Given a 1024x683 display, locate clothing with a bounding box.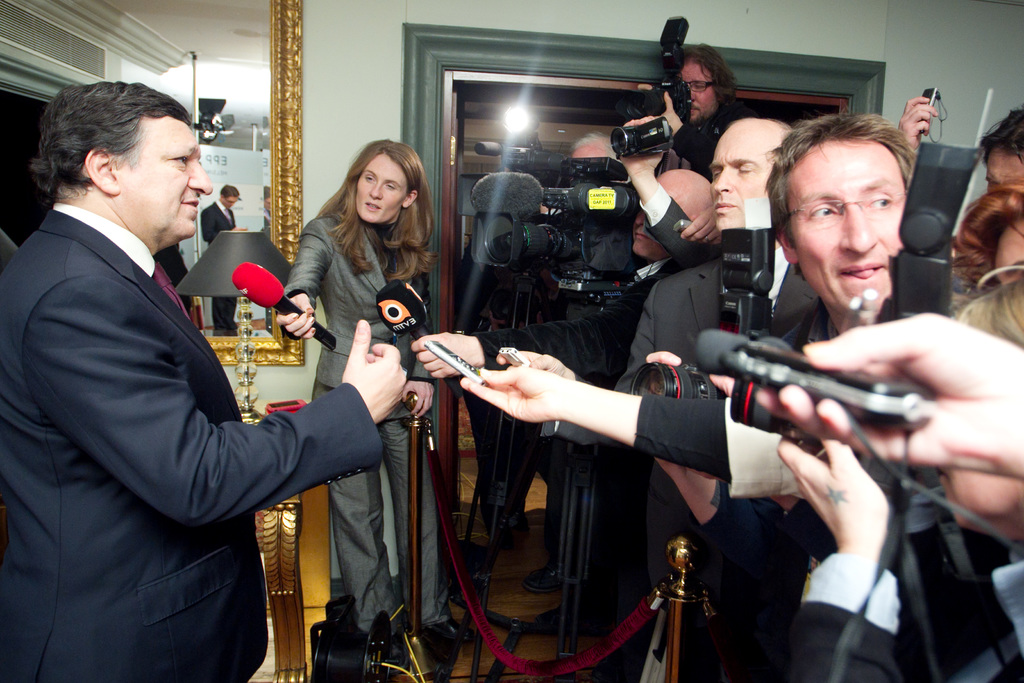
Located: BBox(273, 189, 460, 646).
